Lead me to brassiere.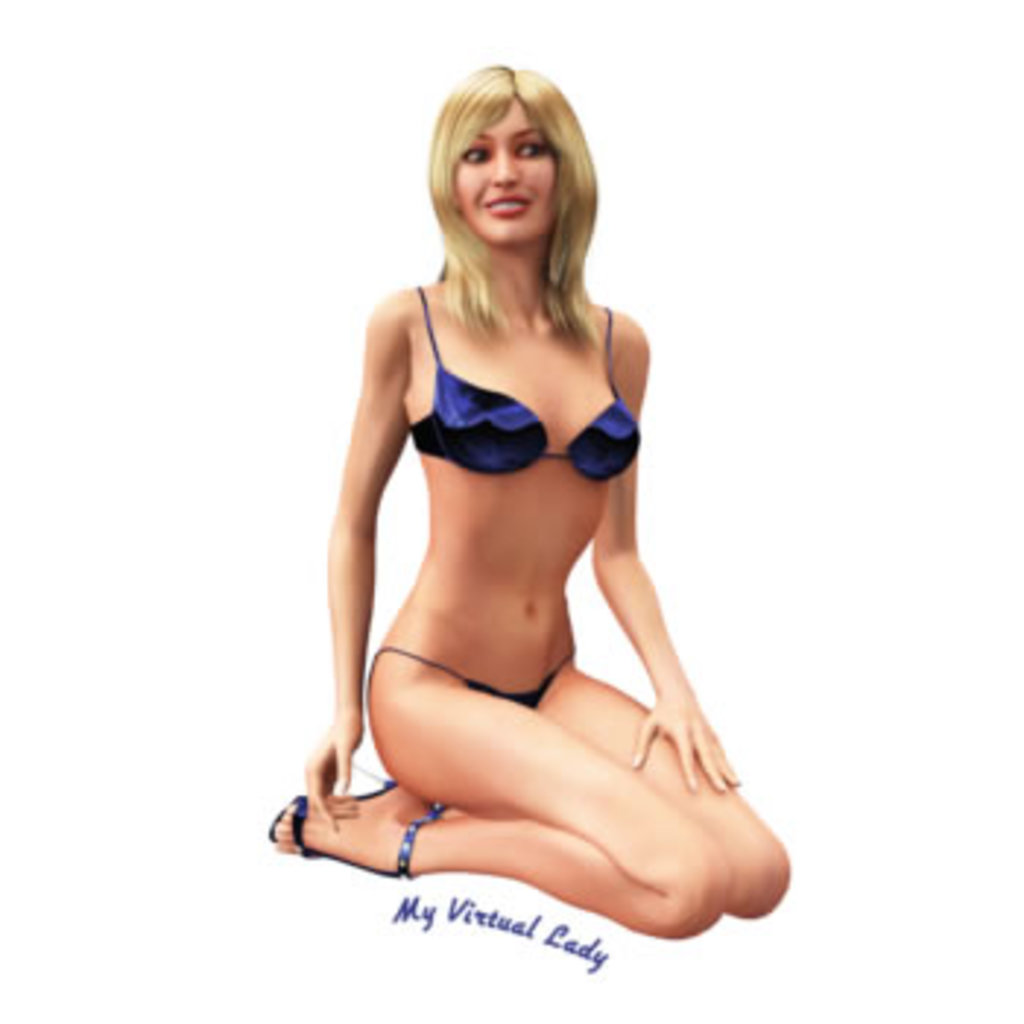
Lead to bbox=[410, 284, 650, 474].
